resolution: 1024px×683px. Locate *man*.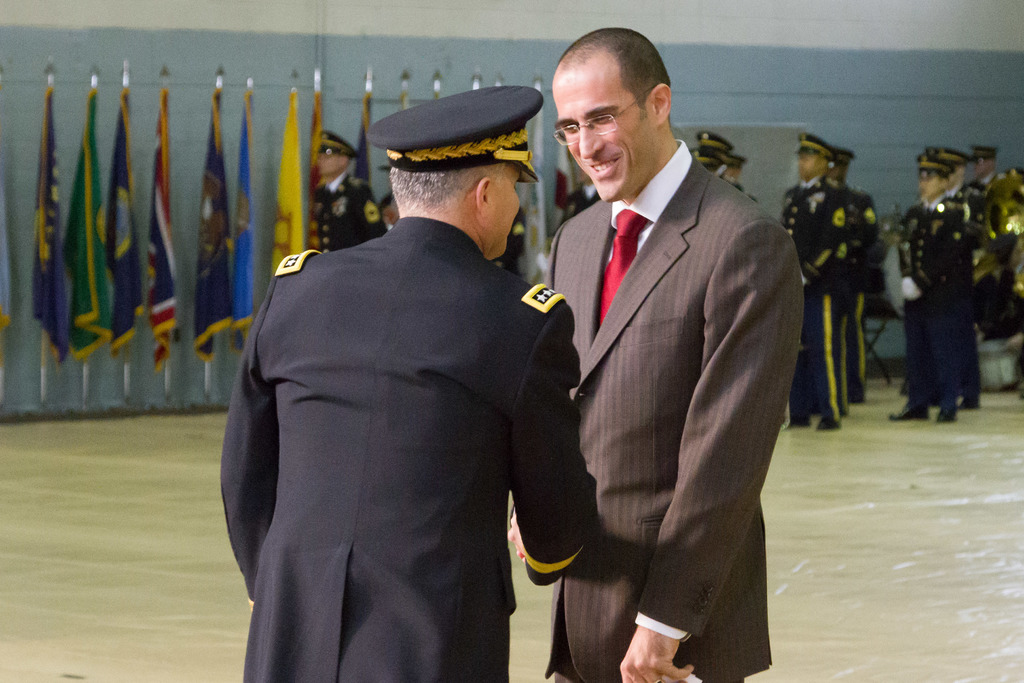
[958,143,1011,228].
